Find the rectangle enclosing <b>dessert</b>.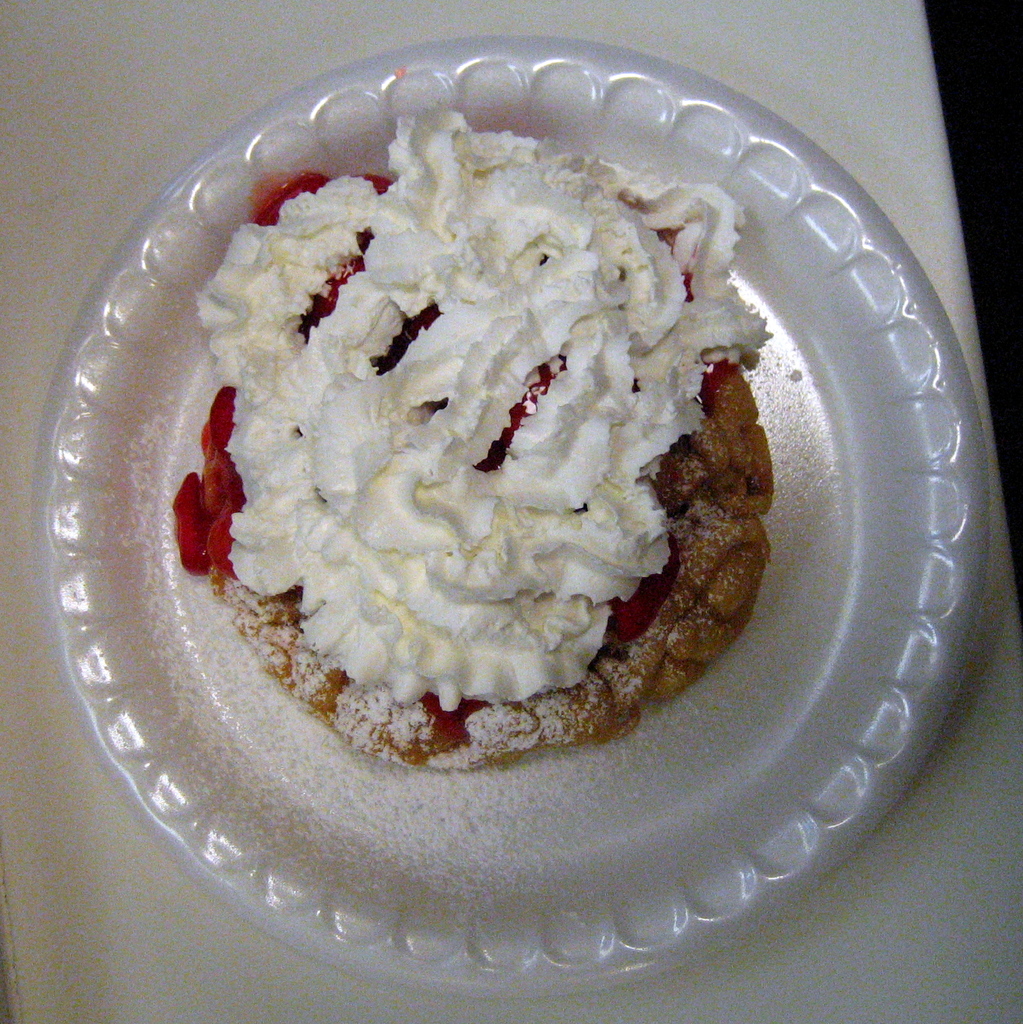
locate(169, 120, 769, 771).
